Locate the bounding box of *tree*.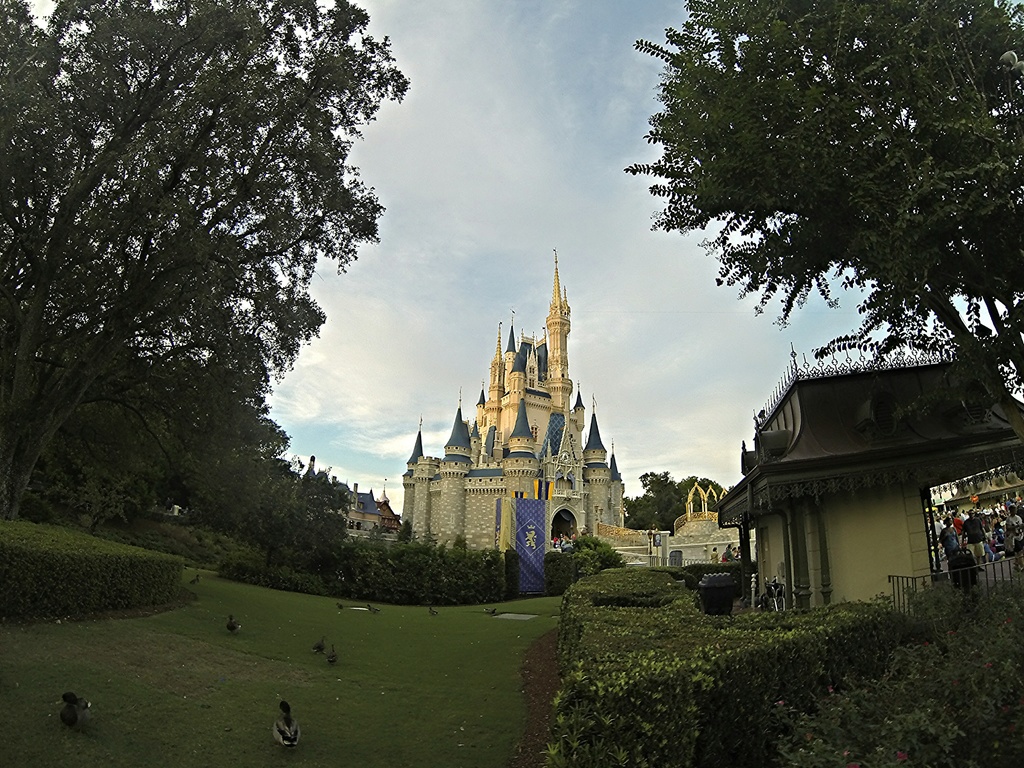
Bounding box: <region>186, 412, 292, 556</region>.
